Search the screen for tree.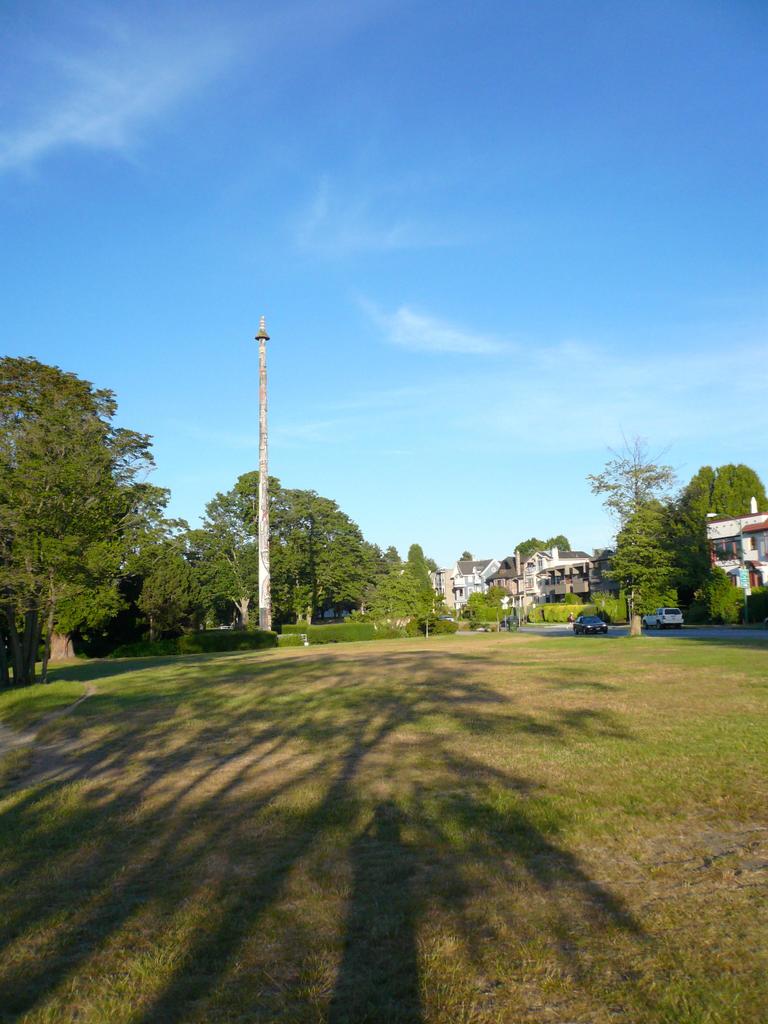
Found at 0:361:191:665.
